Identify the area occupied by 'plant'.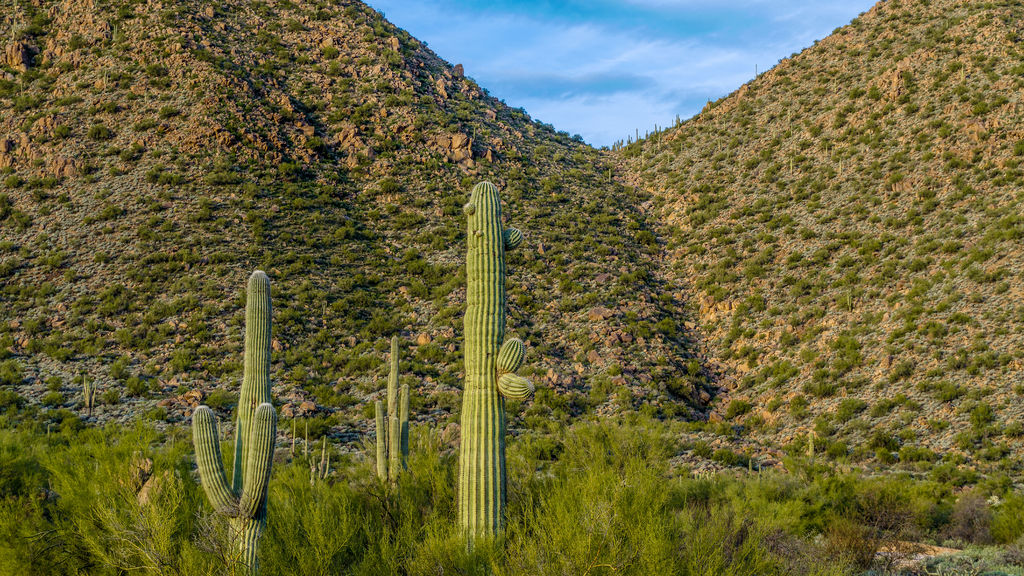
Area: box=[0, 190, 37, 219].
